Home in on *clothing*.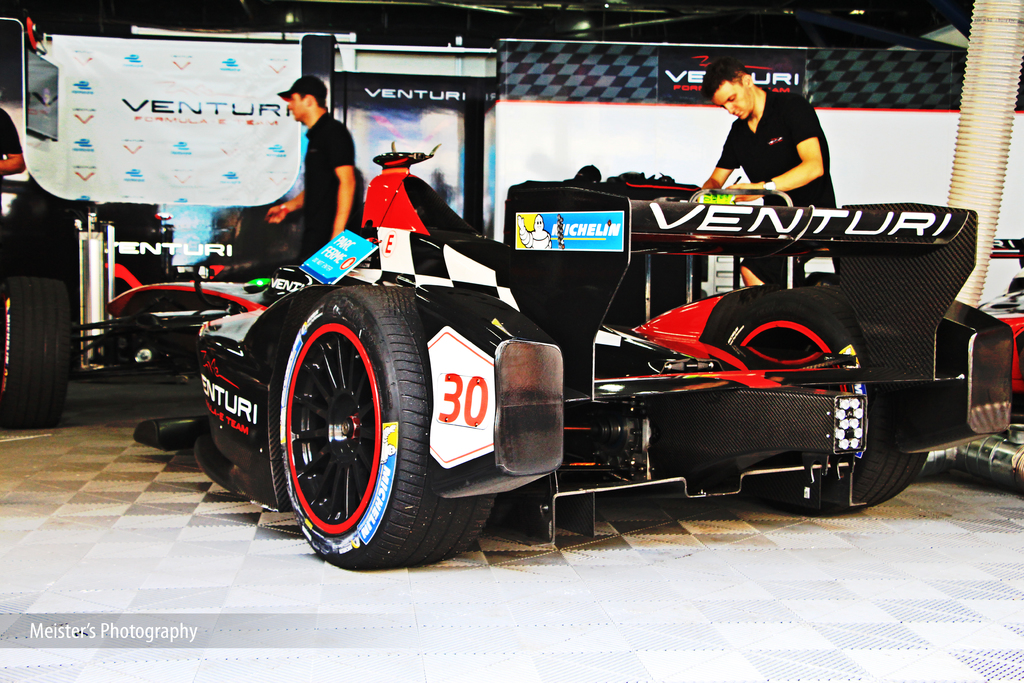
Homed in at <bbox>300, 110, 354, 259</bbox>.
